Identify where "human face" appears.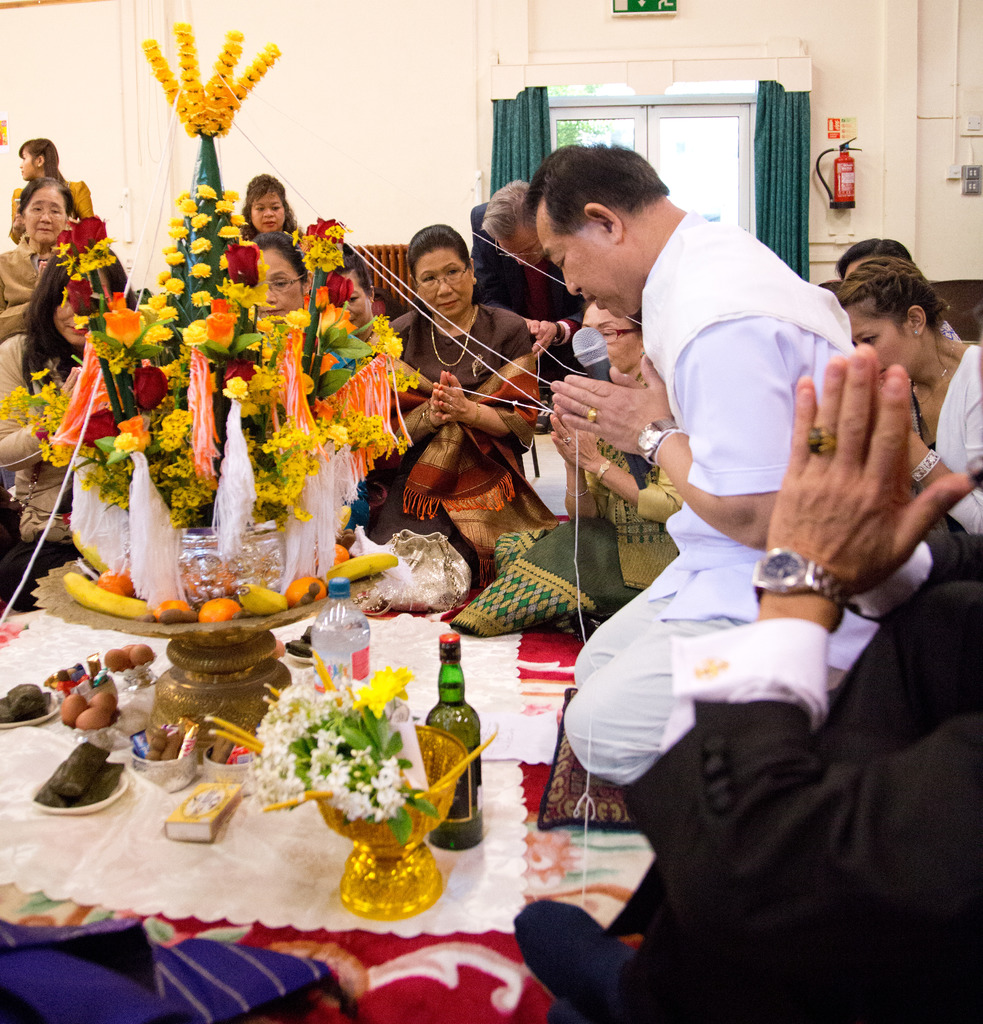
Appears at 21:152:40:176.
